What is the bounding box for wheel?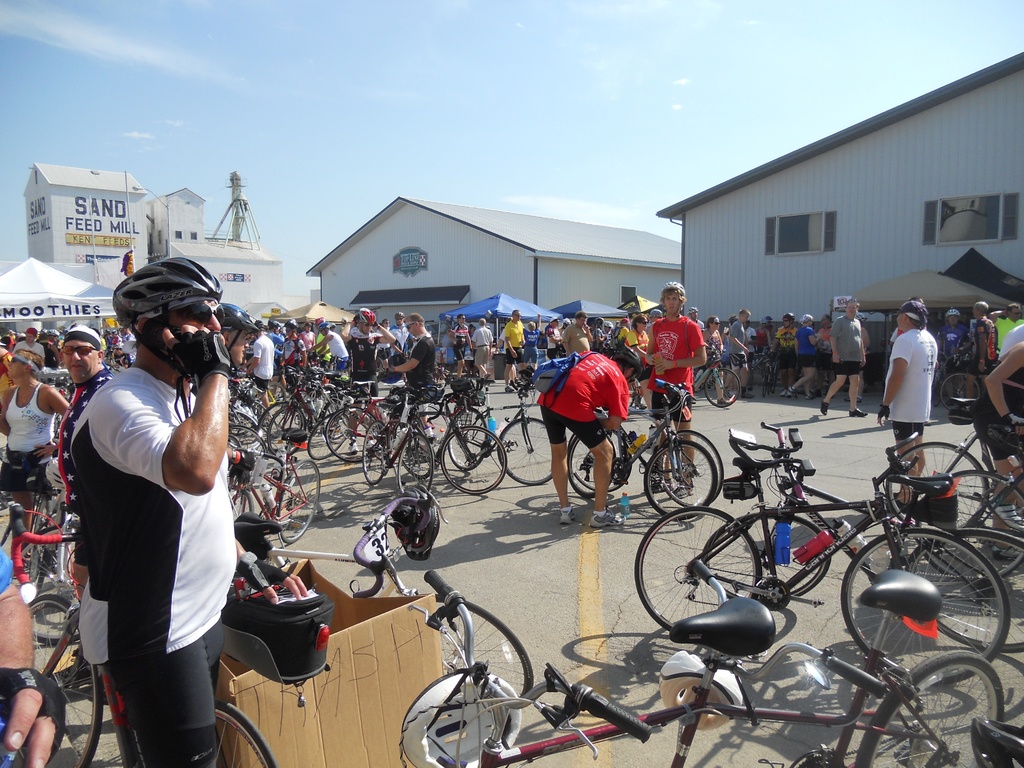
[x1=841, y1=524, x2=1012, y2=688].
